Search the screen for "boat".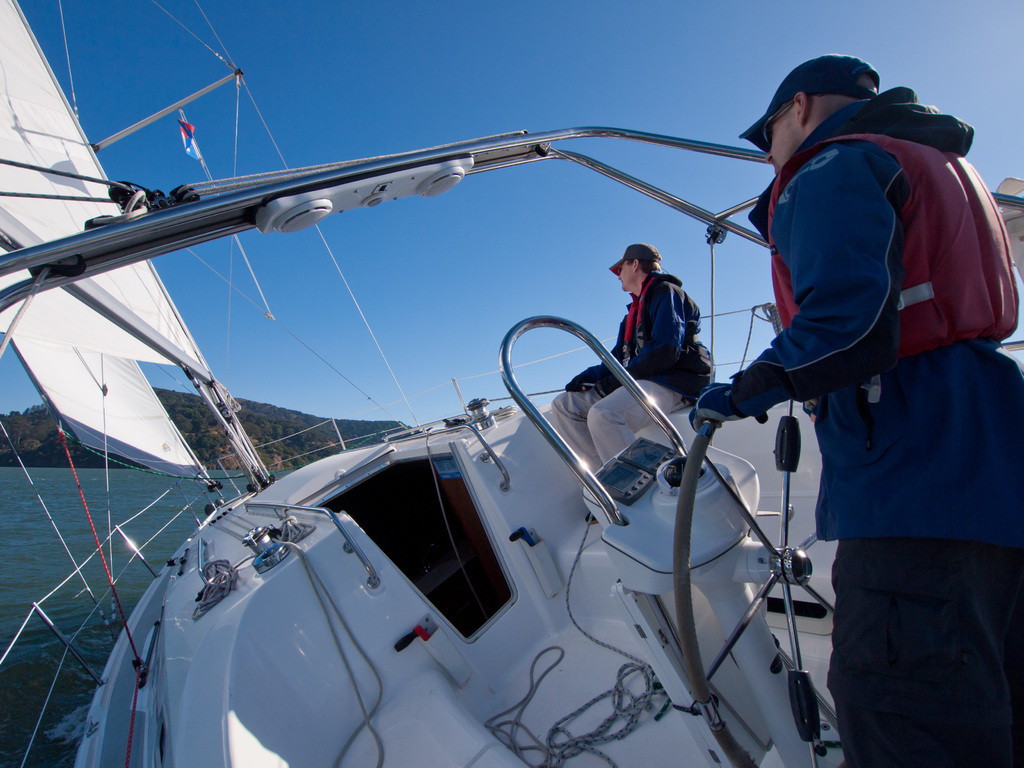
Found at box(0, 82, 934, 767).
